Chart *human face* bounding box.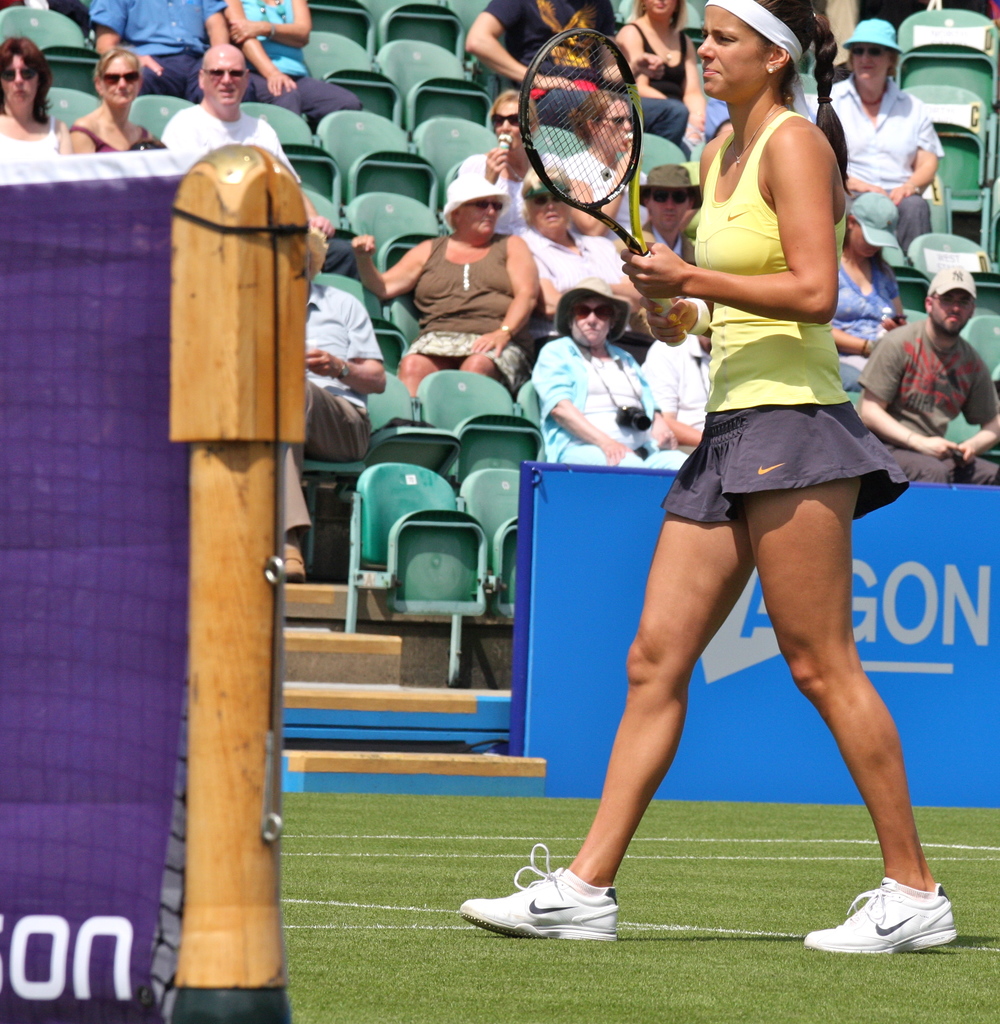
Charted: l=203, t=45, r=249, b=106.
